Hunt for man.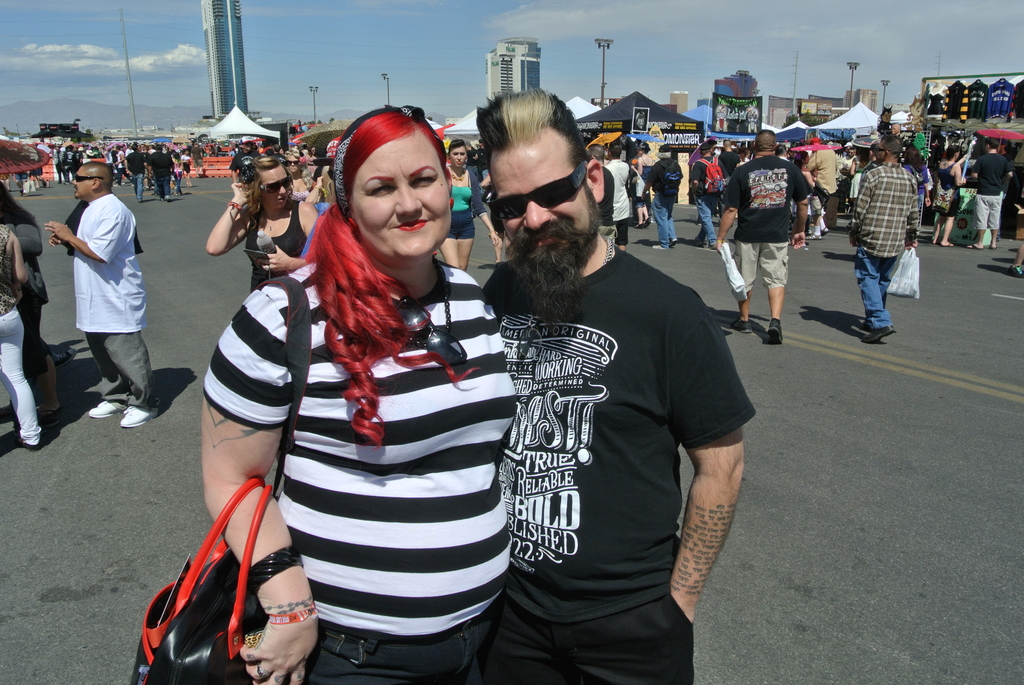
Hunted down at pyautogui.locateOnScreen(776, 133, 882, 230).
